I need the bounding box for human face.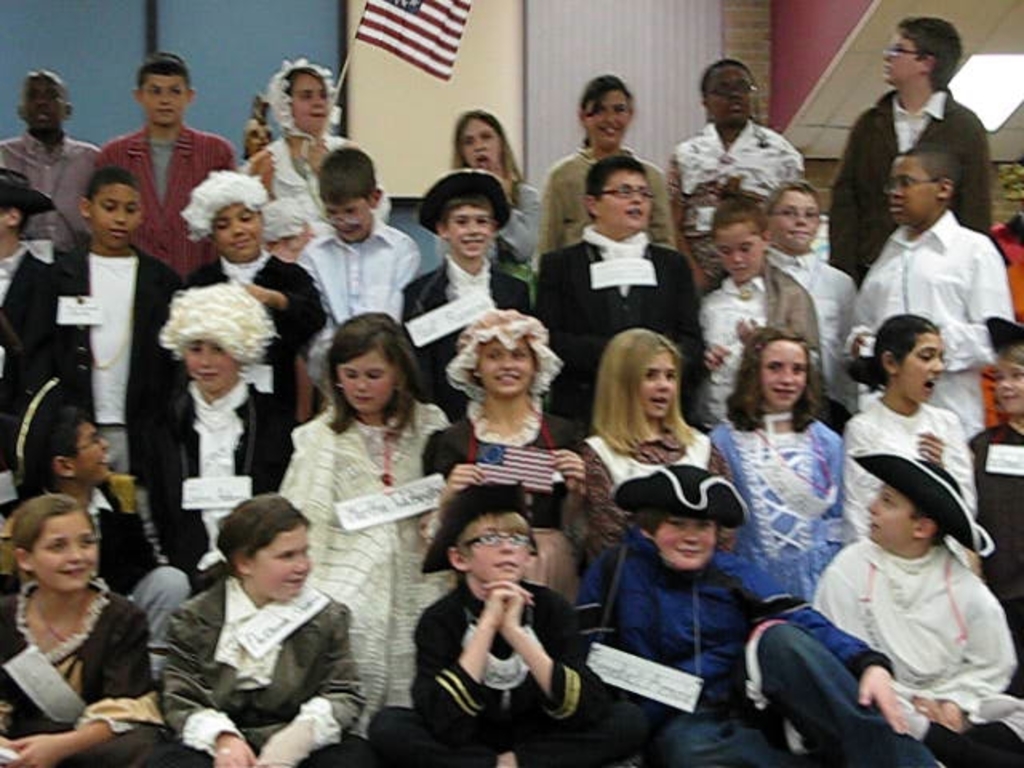
Here it is: locate(341, 344, 398, 418).
